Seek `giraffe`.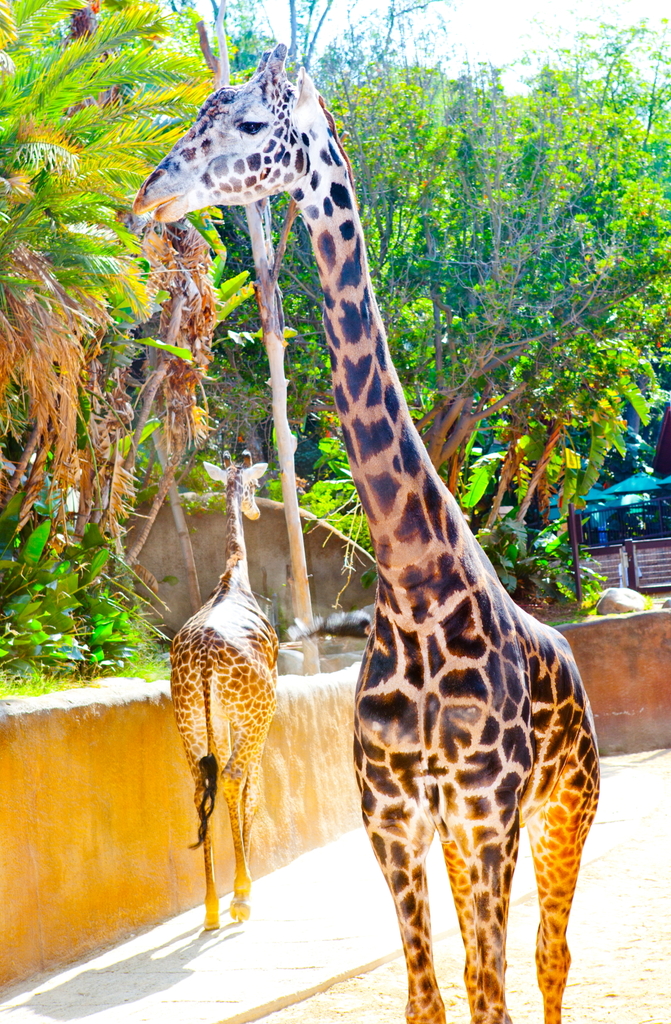
{"x1": 172, "y1": 444, "x2": 270, "y2": 937}.
